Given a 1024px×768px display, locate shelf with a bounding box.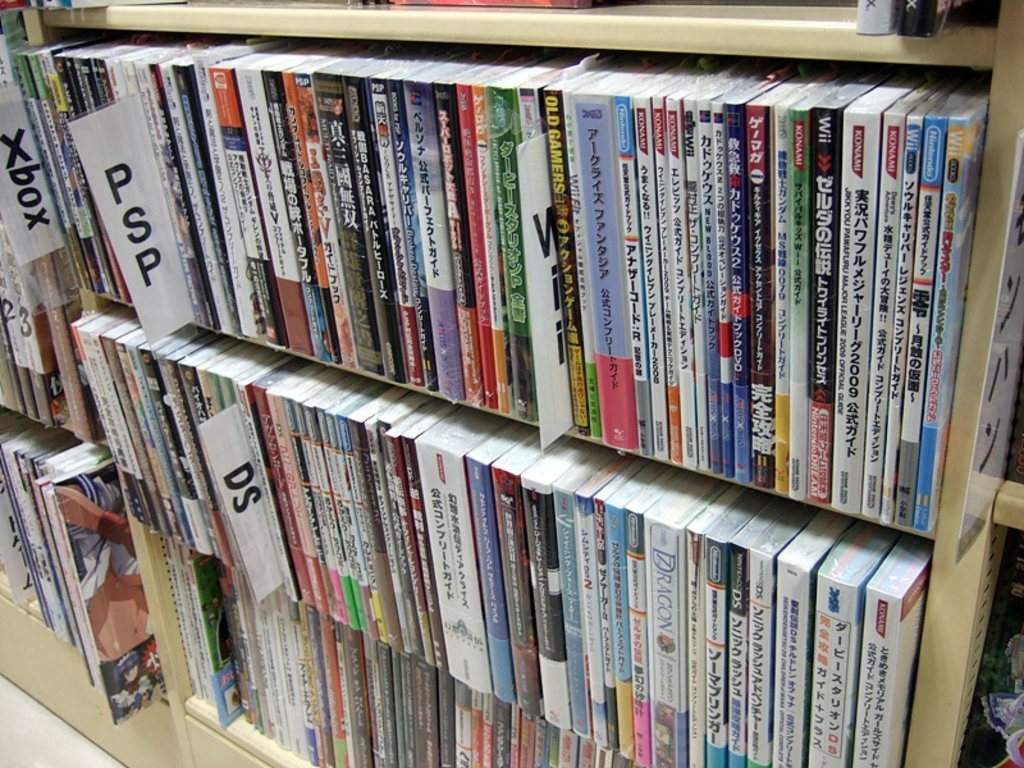
Located: pyautogui.locateOnScreen(0, 0, 179, 767).
